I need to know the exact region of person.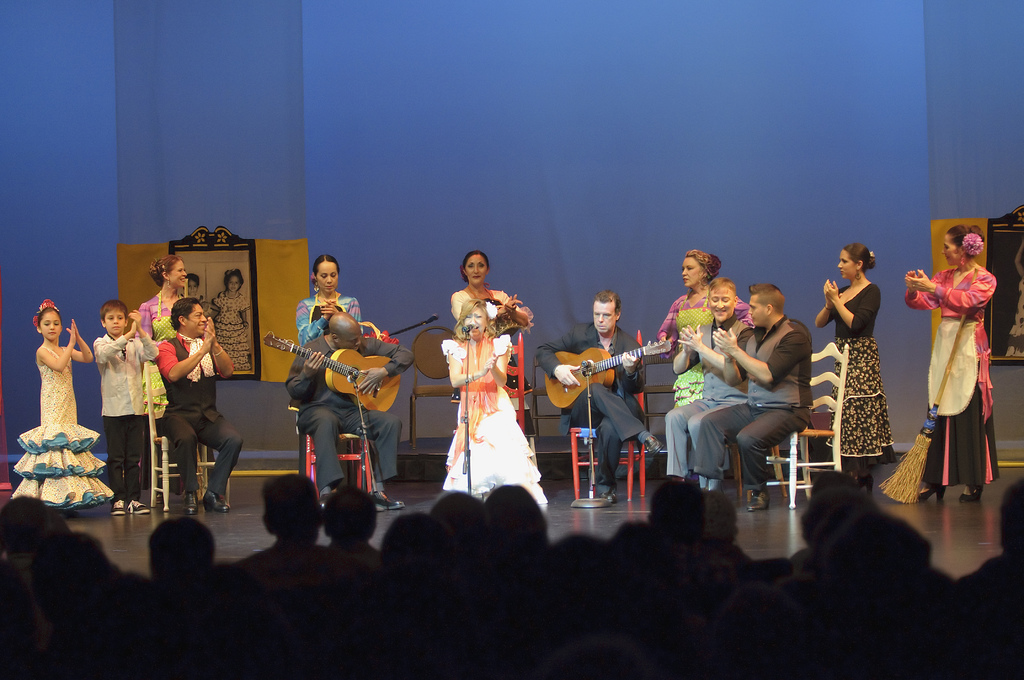
Region: [left=292, top=312, right=412, bottom=511].
